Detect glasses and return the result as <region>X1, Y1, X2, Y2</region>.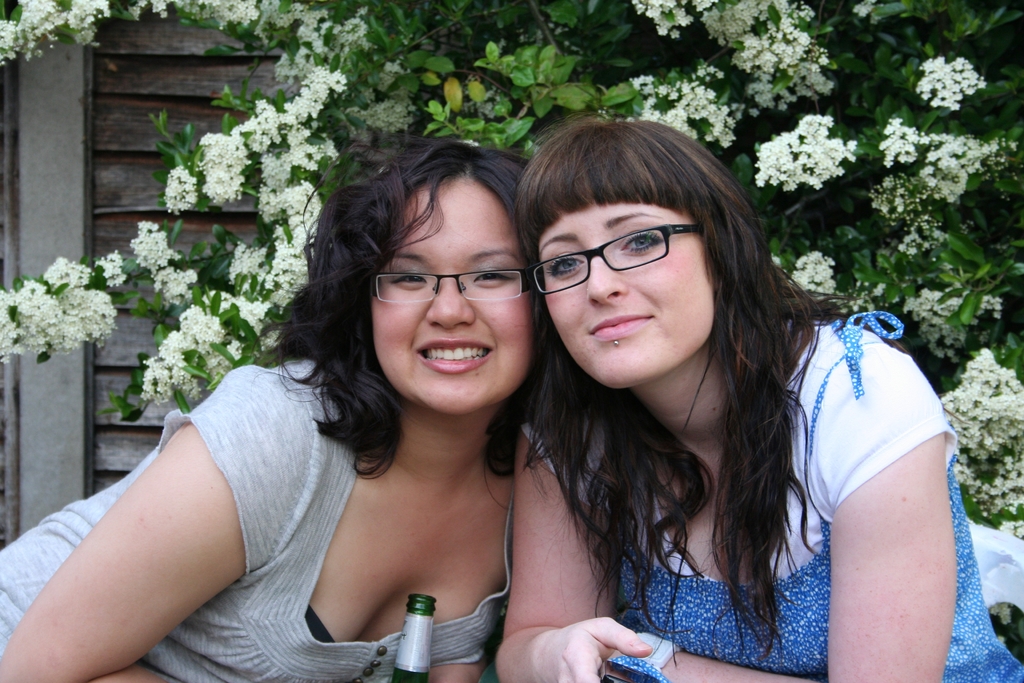
<region>371, 267, 537, 306</region>.
